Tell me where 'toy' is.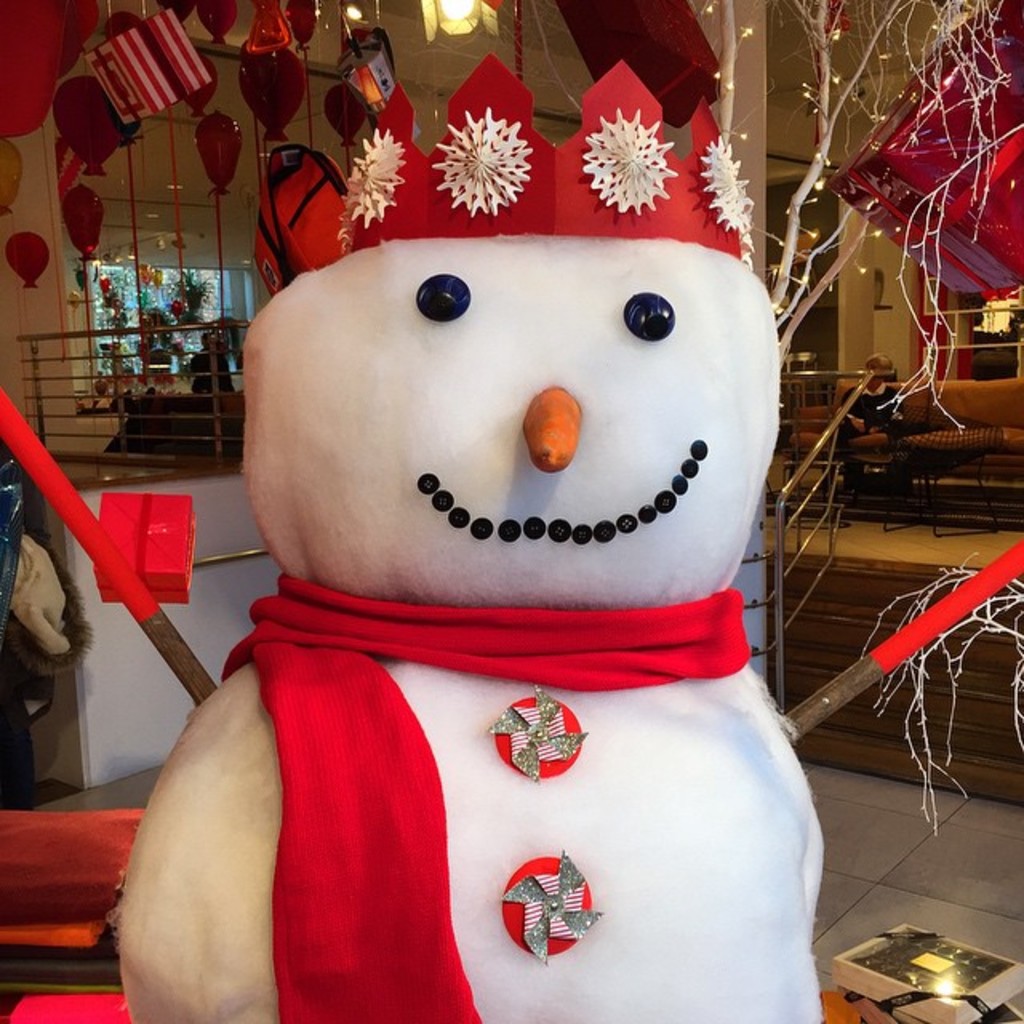
'toy' is at crop(102, 56, 834, 1022).
